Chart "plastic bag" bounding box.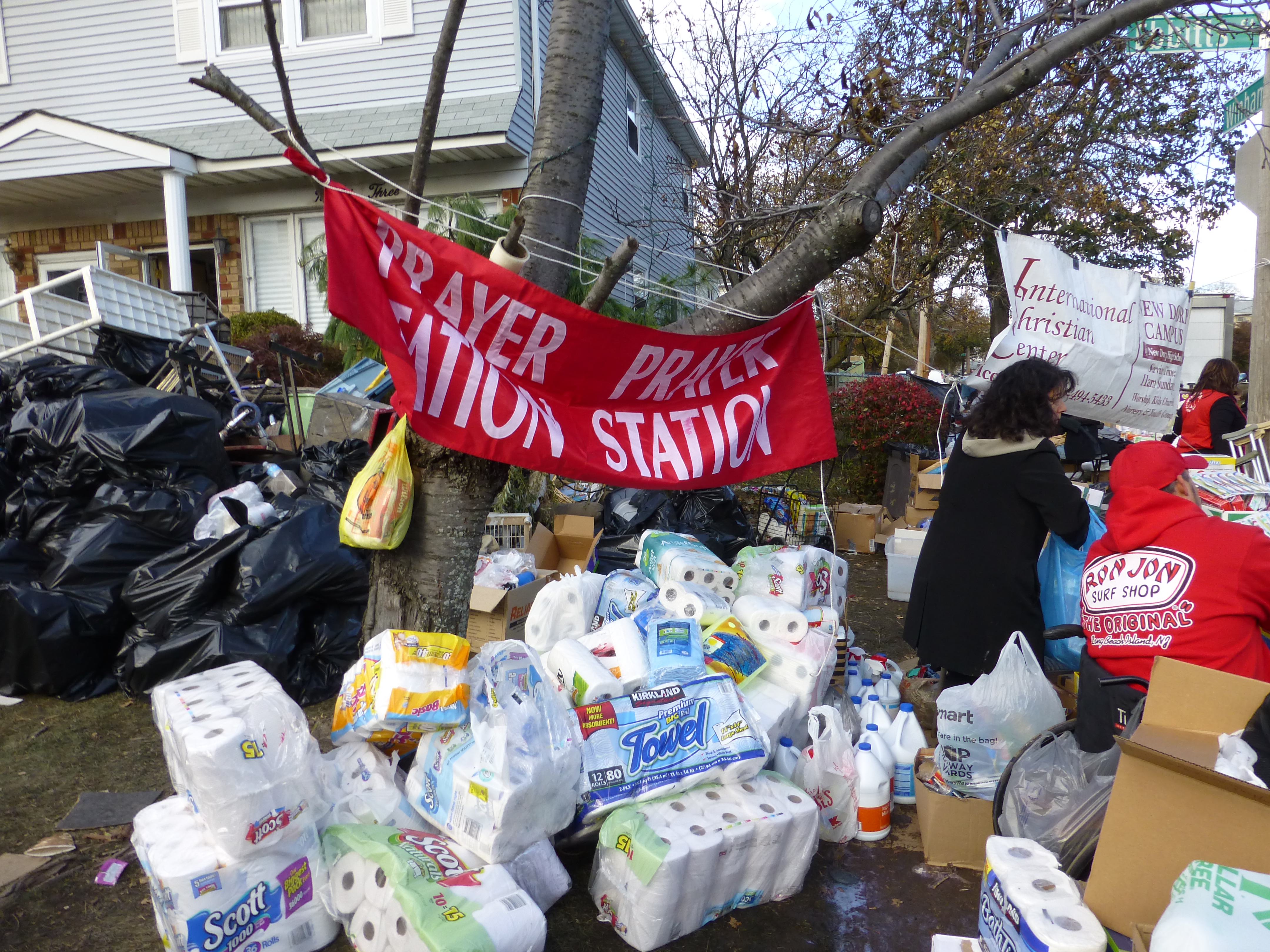
Charted: 304:146:326:198.
